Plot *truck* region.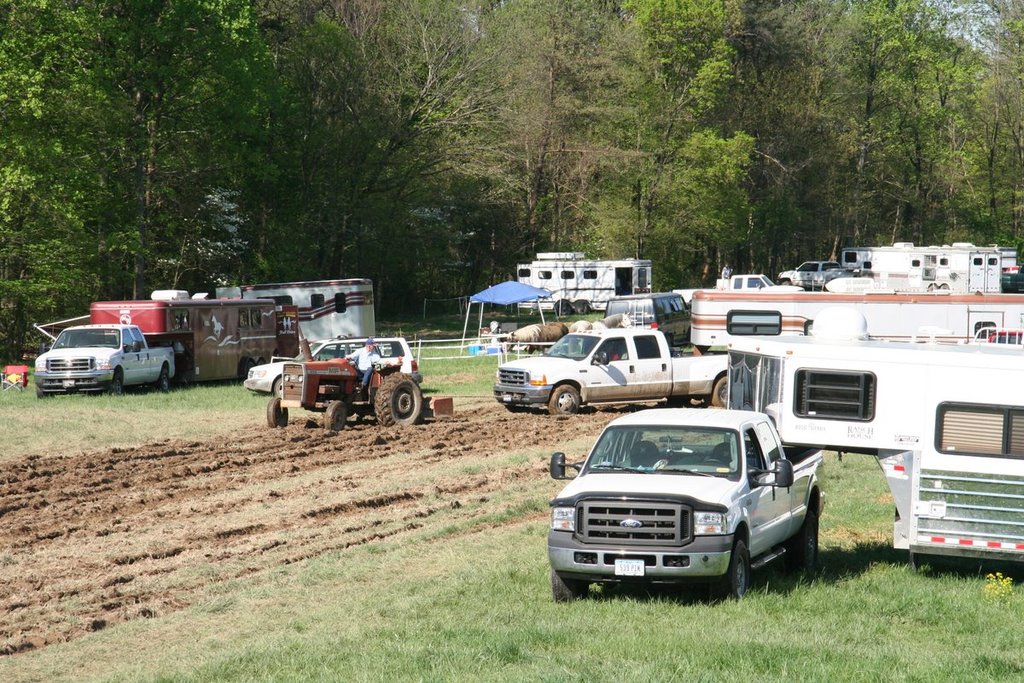
Plotted at locate(493, 325, 732, 419).
